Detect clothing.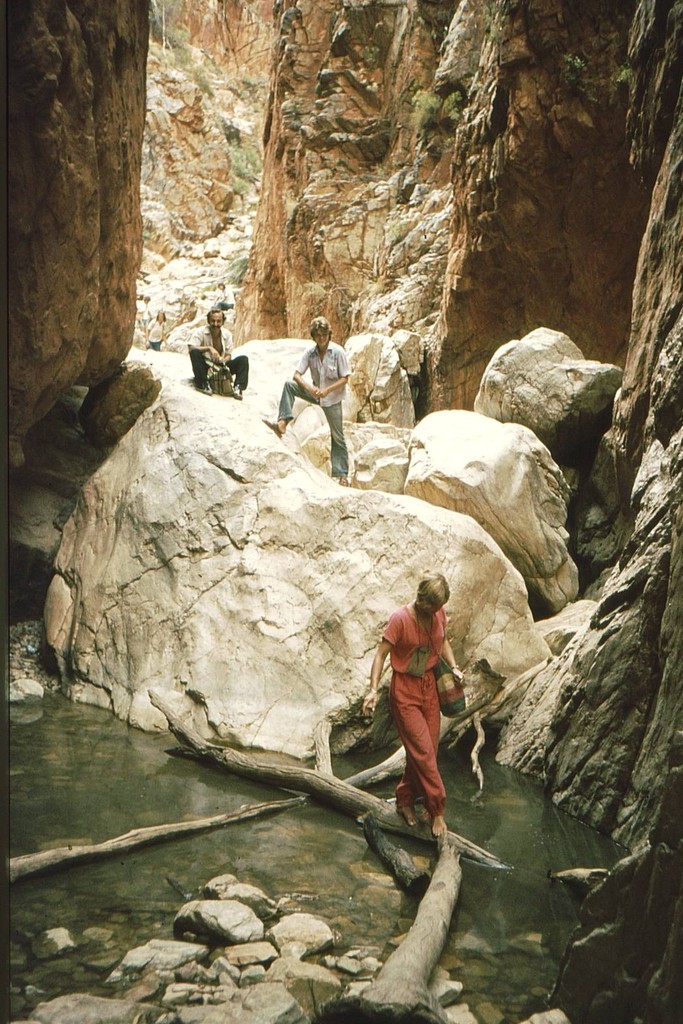
Detected at 182:324:261:384.
